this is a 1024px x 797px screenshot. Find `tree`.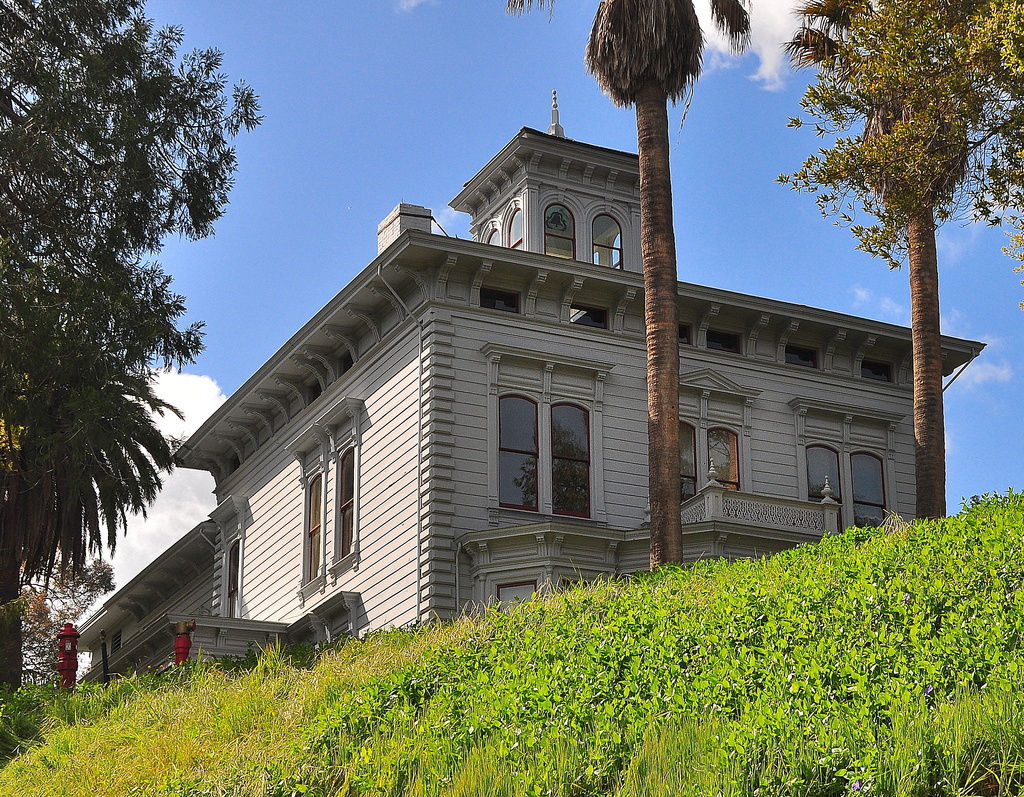
Bounding box: [762, 0, 1023, 518].
